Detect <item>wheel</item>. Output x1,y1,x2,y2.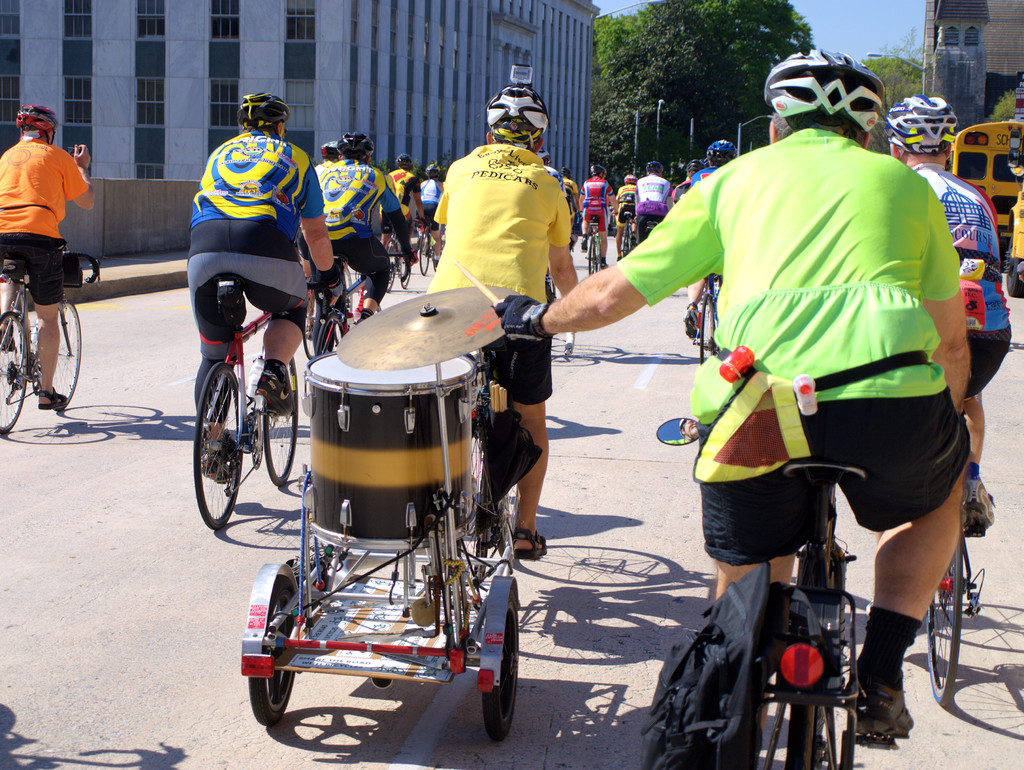
781,698,832,769.
